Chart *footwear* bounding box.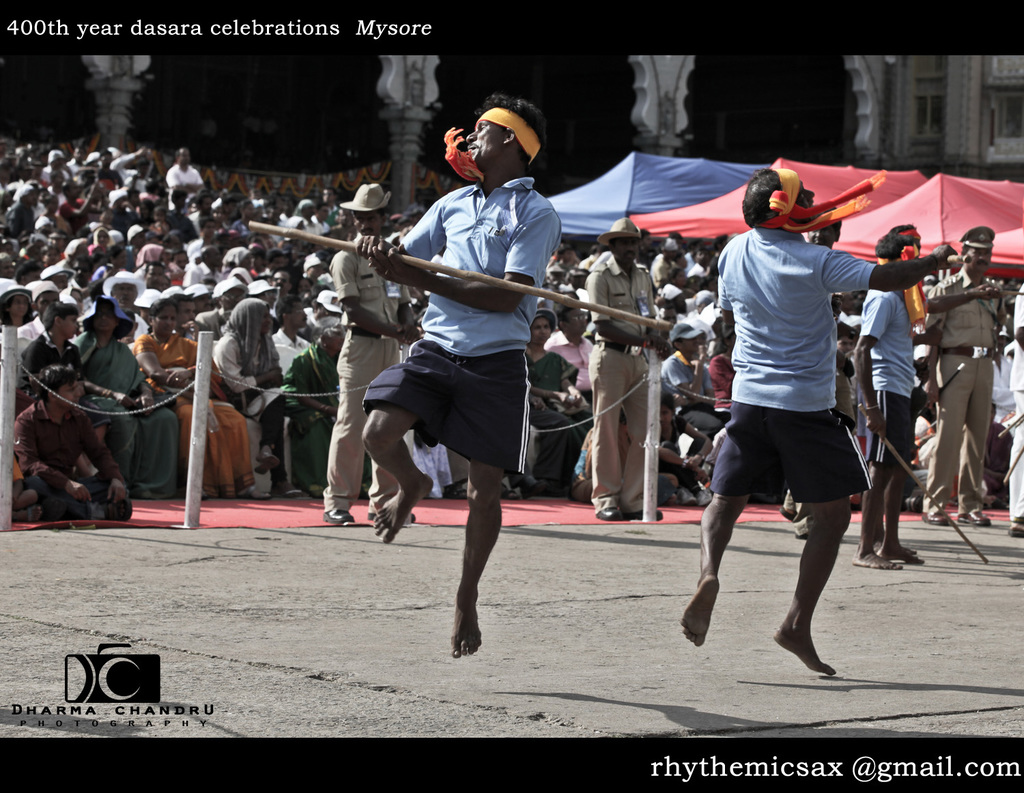
Charted: box(903, 495, 924, 510).
